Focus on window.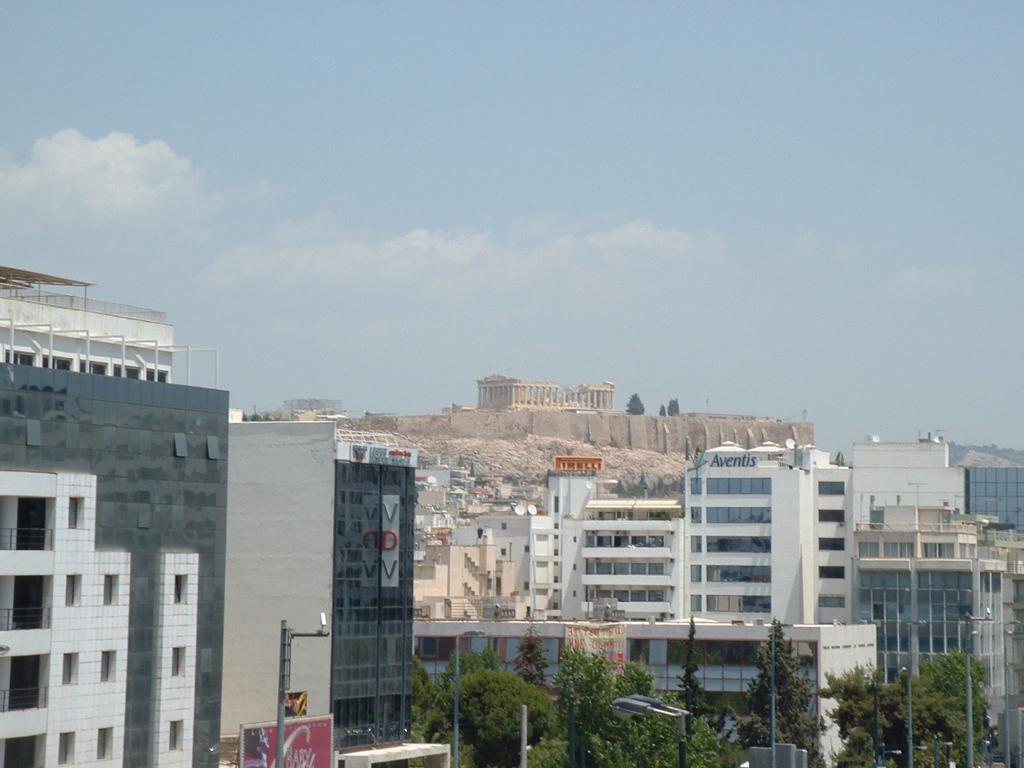
Focused at <box>66,573,82,605</box>.
